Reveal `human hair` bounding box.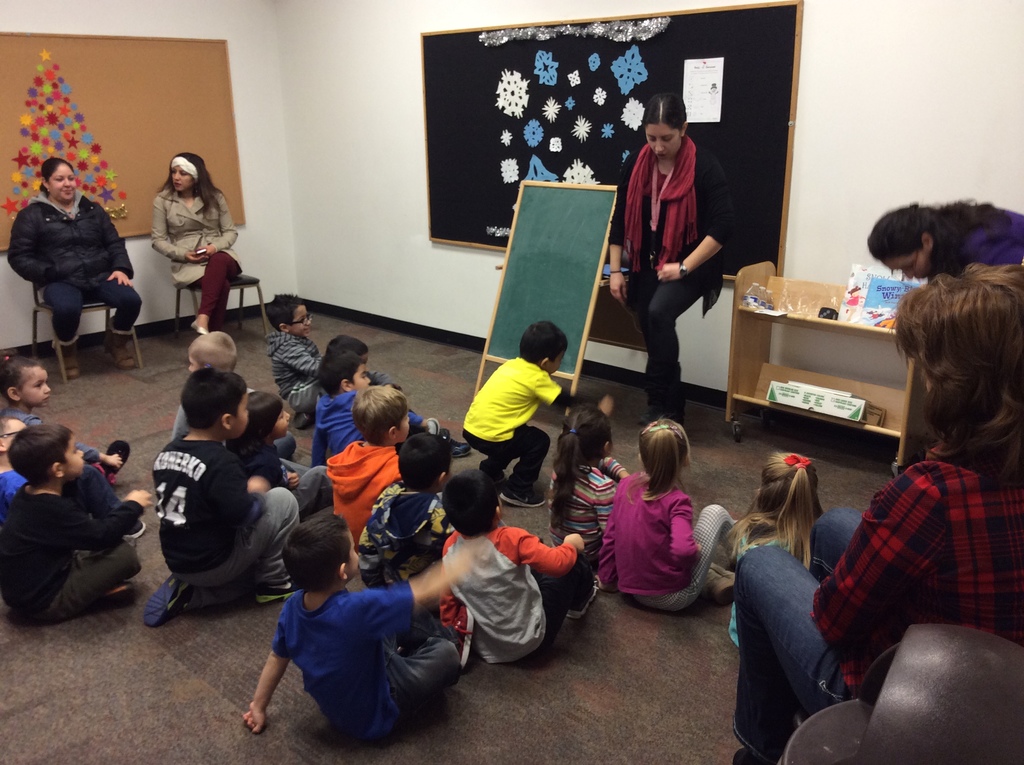
Revealed: [330,334,369,362].
